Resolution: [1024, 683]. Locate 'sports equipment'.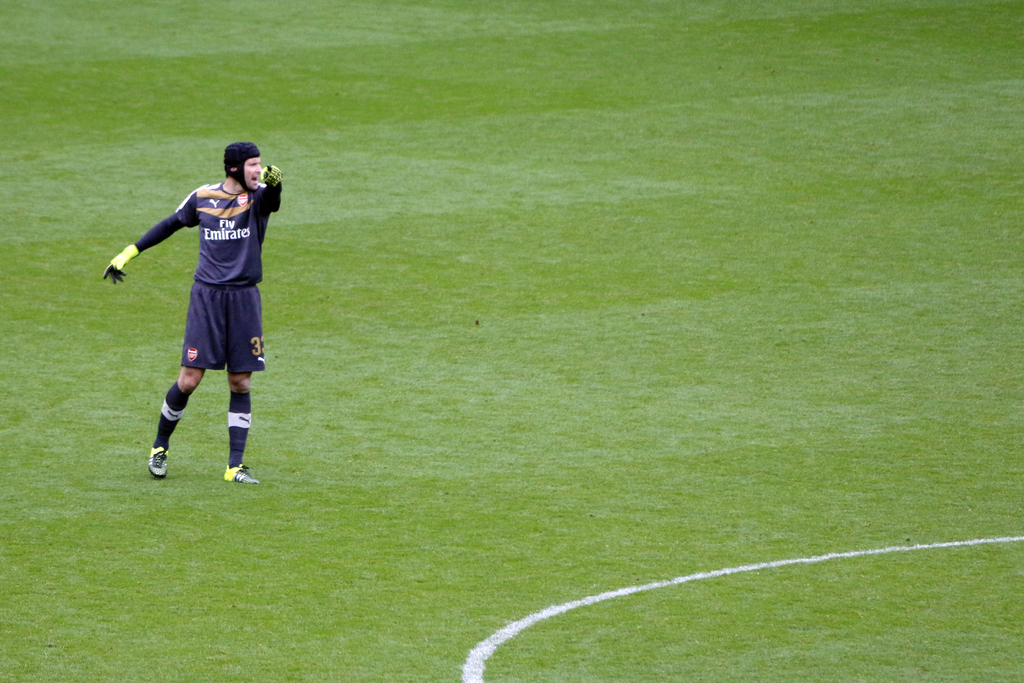
[x1=225, y1=461, x2=259, y2=483].
